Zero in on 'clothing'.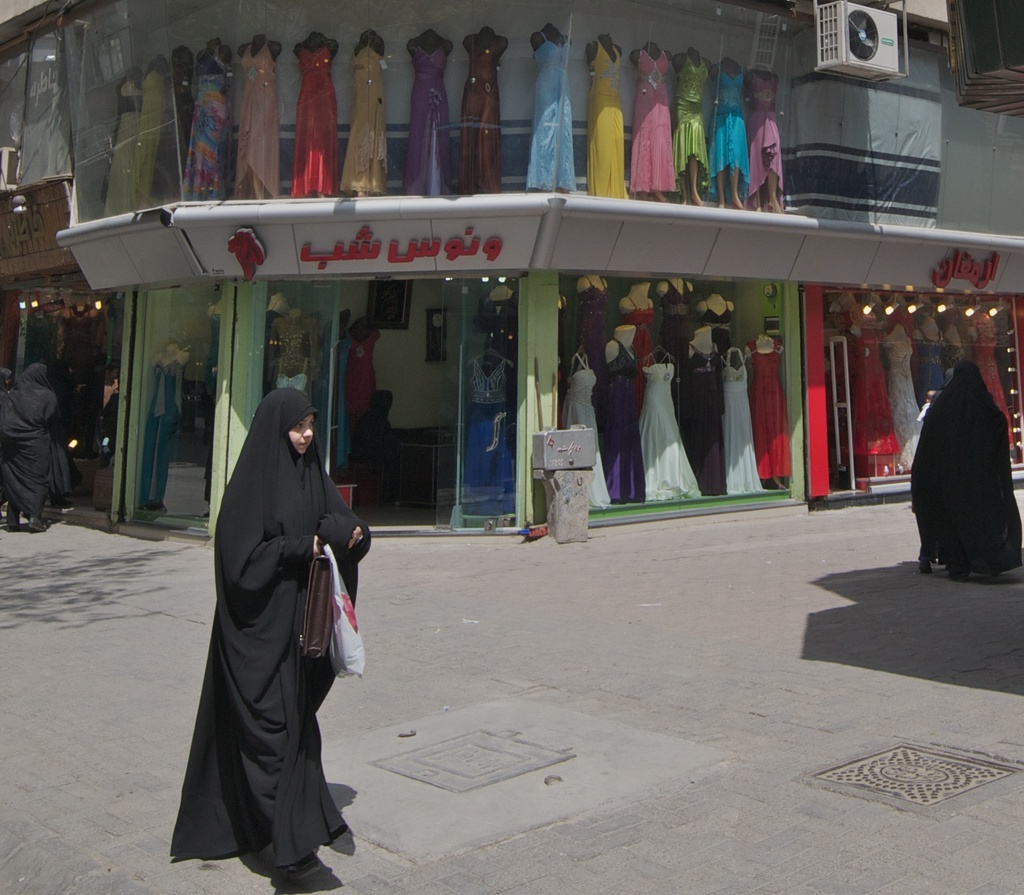
Zeroed in: [641, 357, 698, 512].
